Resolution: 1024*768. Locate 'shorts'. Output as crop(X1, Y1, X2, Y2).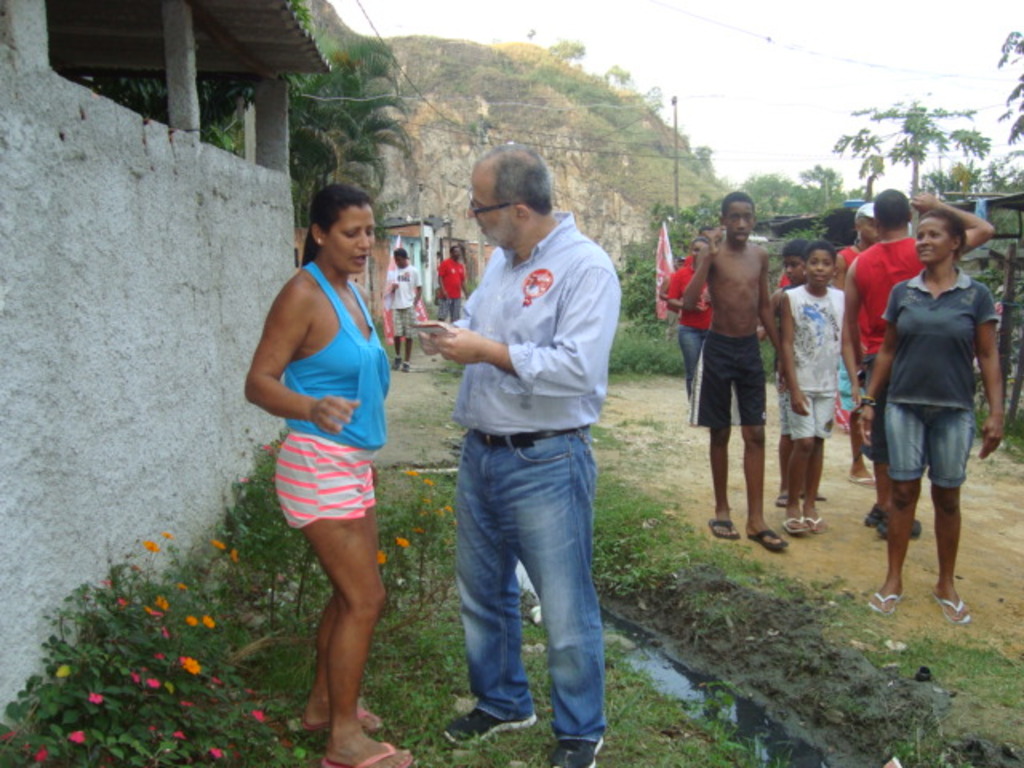
crop(261, 456, 379, 525).
